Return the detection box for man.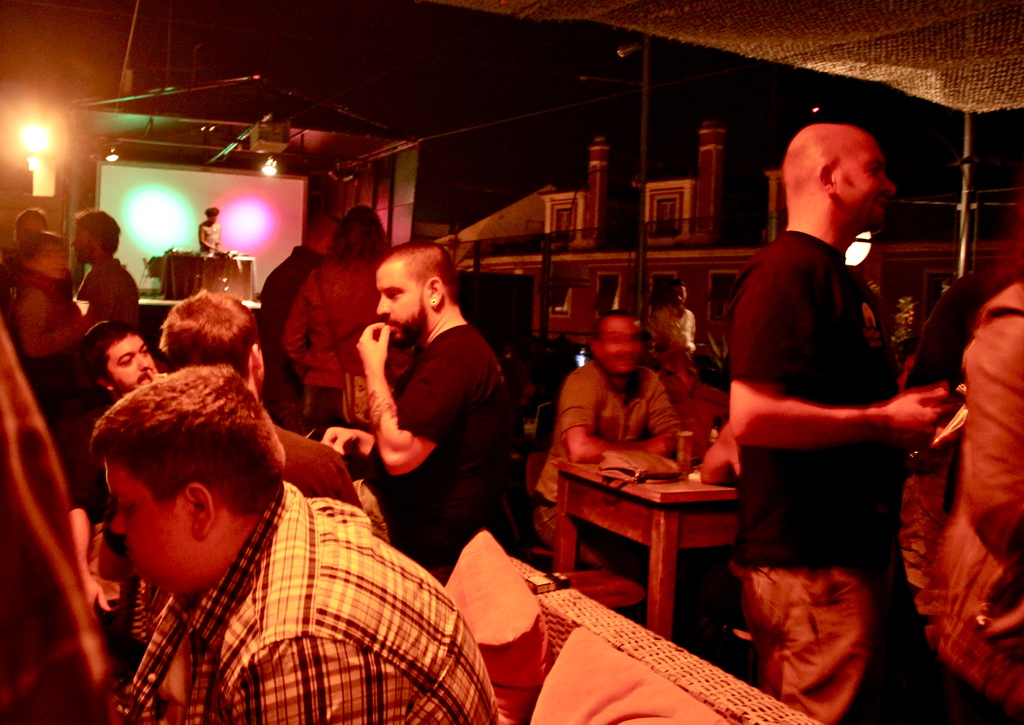
{"x1": 266, "y1": 217, "x2": 380, "y2": 465}.
